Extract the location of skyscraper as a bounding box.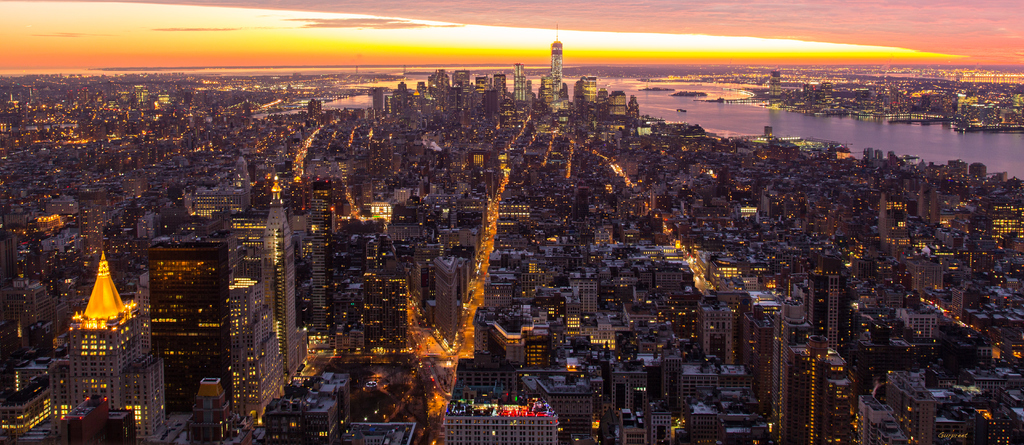
detection(125, 214, 227, 382).
